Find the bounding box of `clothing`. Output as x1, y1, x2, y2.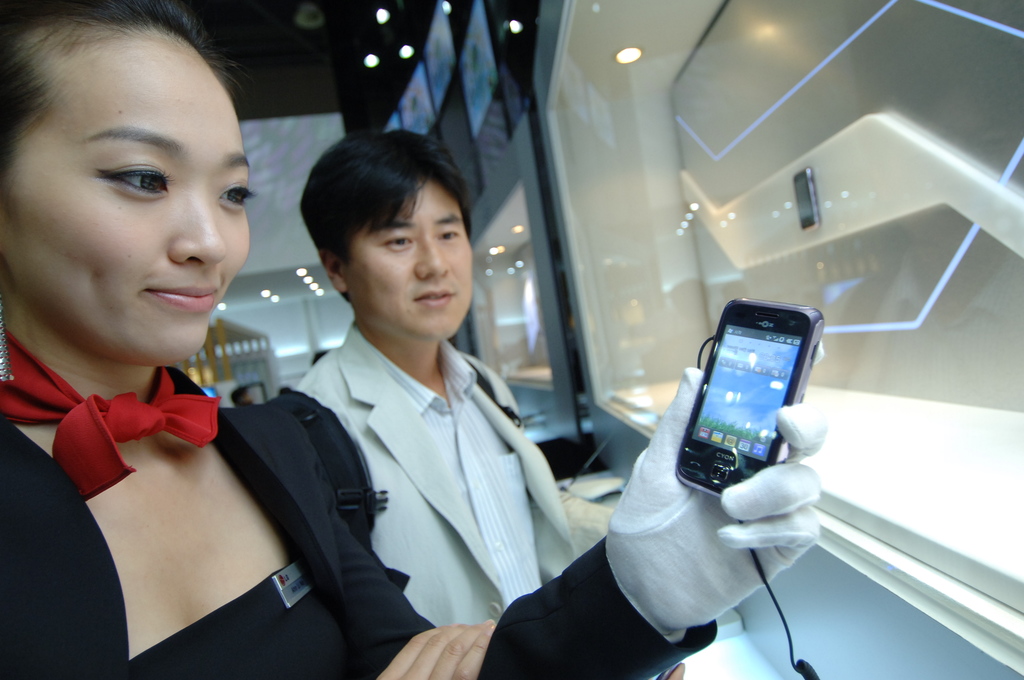
291, 315, 614, 633.
